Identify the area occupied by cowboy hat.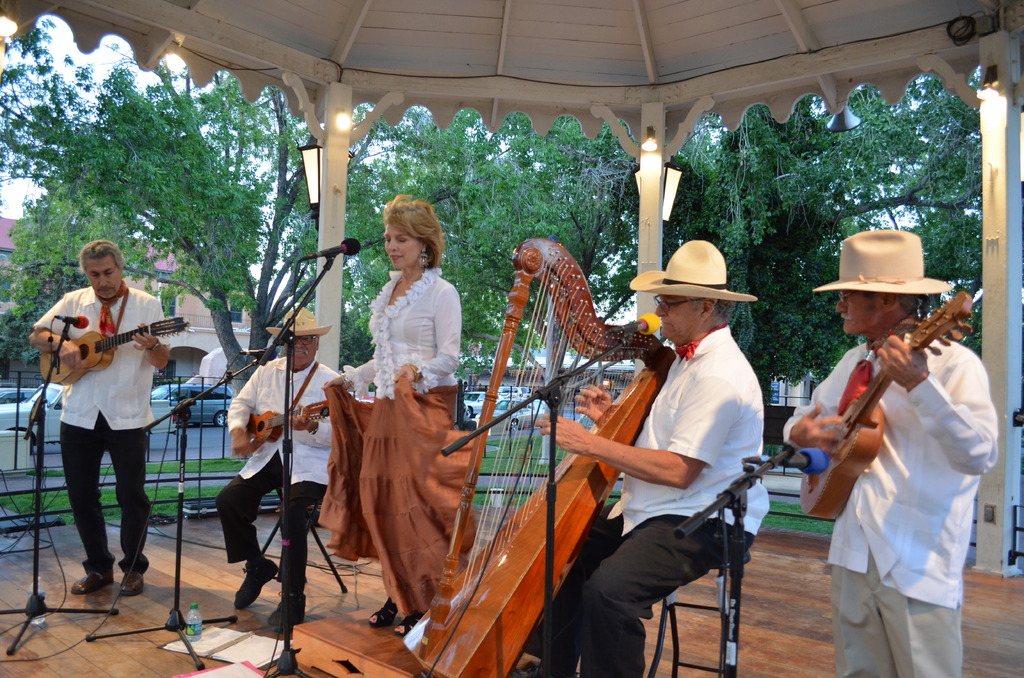
Area: pyautogui.locateOnScreen(831, 237, 949, 303).
